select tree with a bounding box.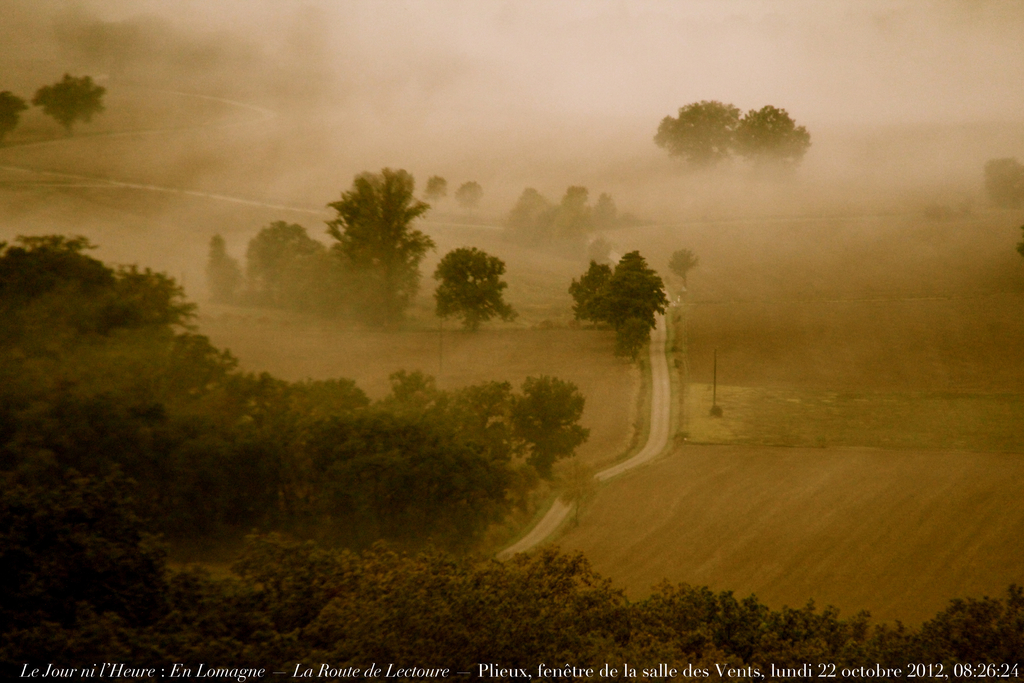
(655, 99, 742, 195).
